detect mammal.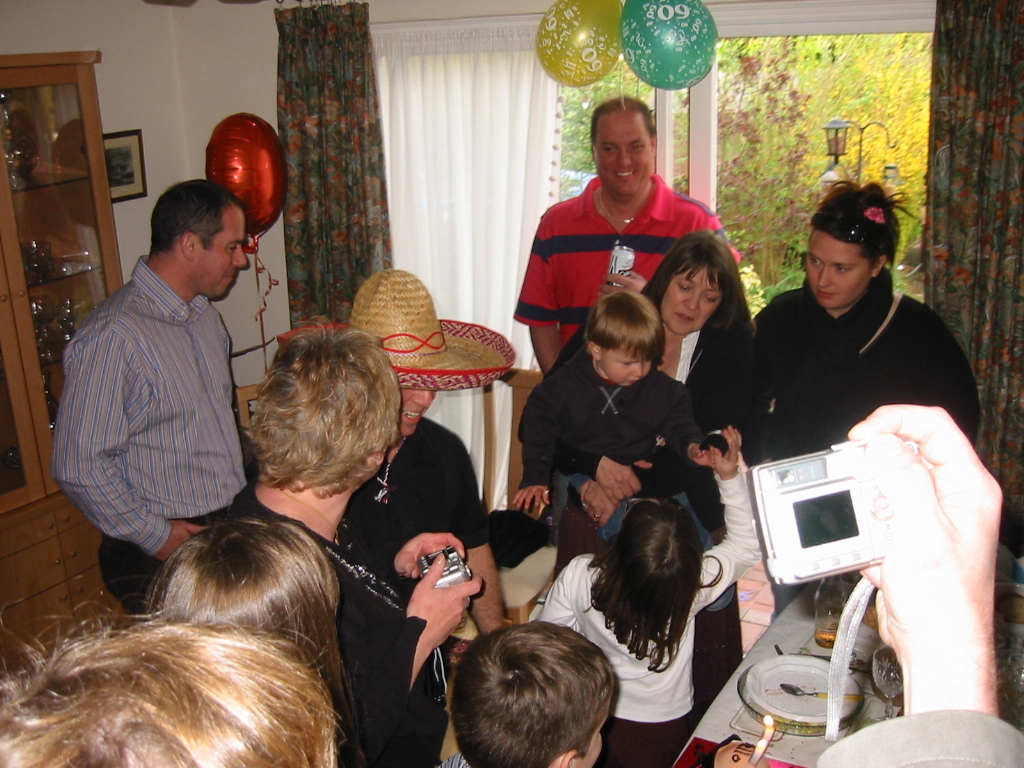
Detected at [x1=234, y1=329, x2=484, y2=767].
